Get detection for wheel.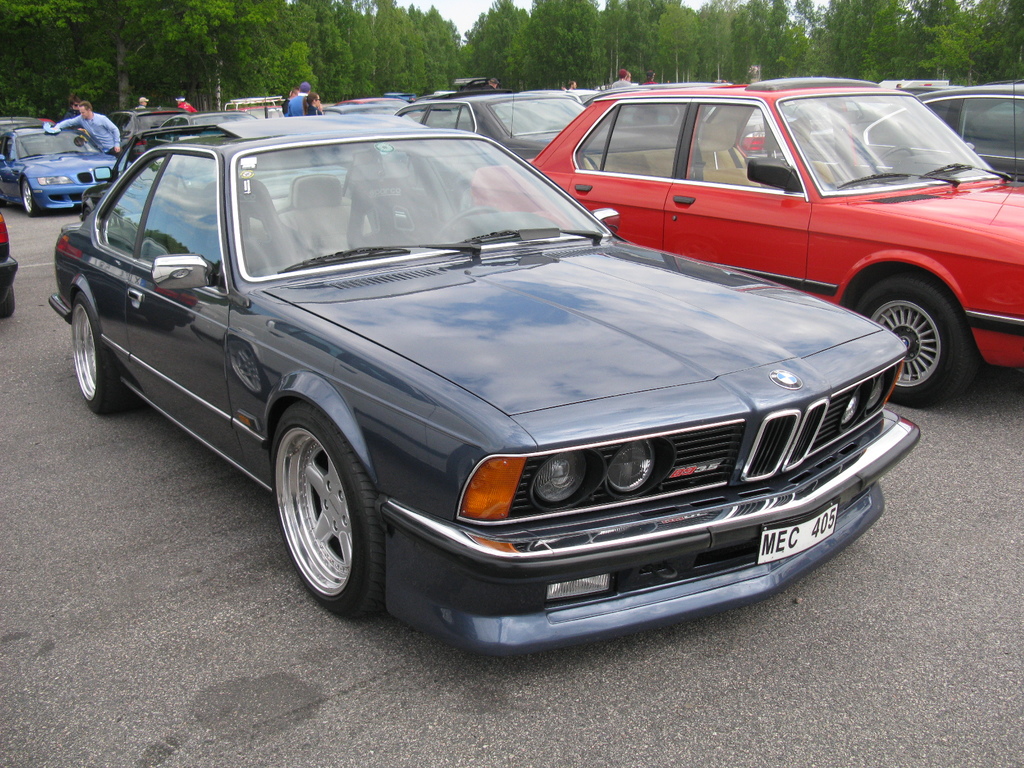
Detection: box=[870, 141, 925, 172].
